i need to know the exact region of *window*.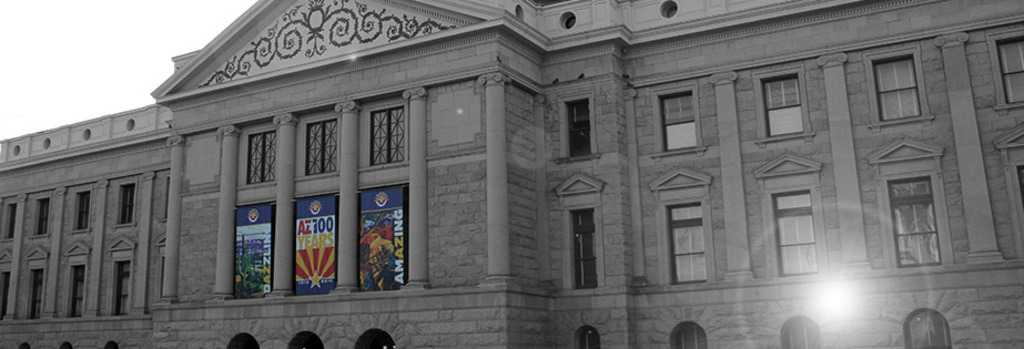
Region: [left=64, top=261, right=87, bottom=312].
